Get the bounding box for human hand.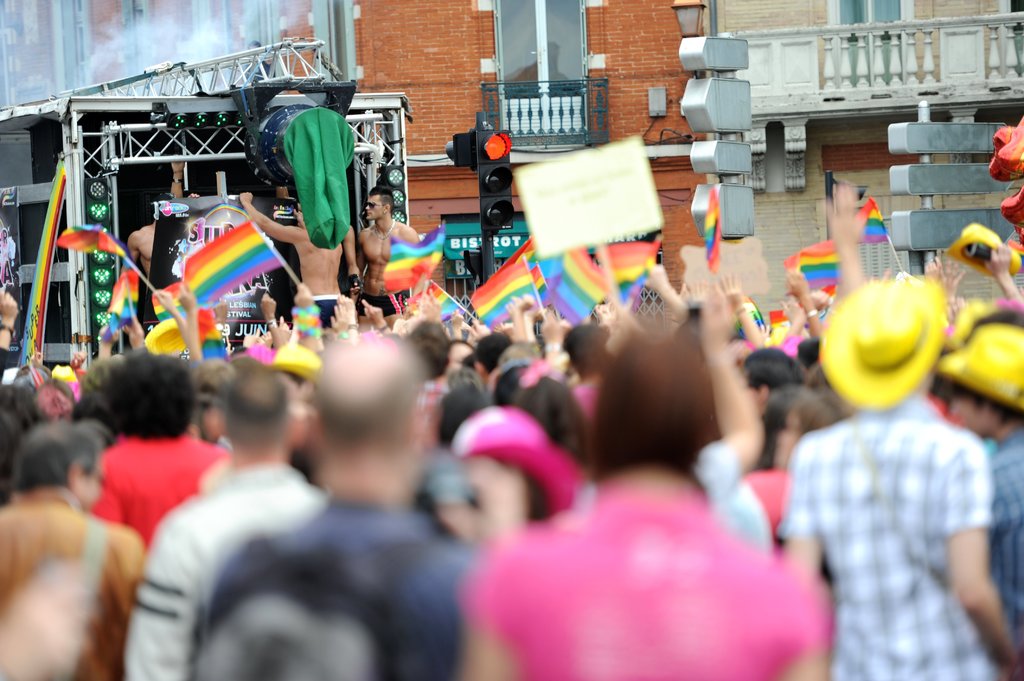
(70, 351, 86, 369).
